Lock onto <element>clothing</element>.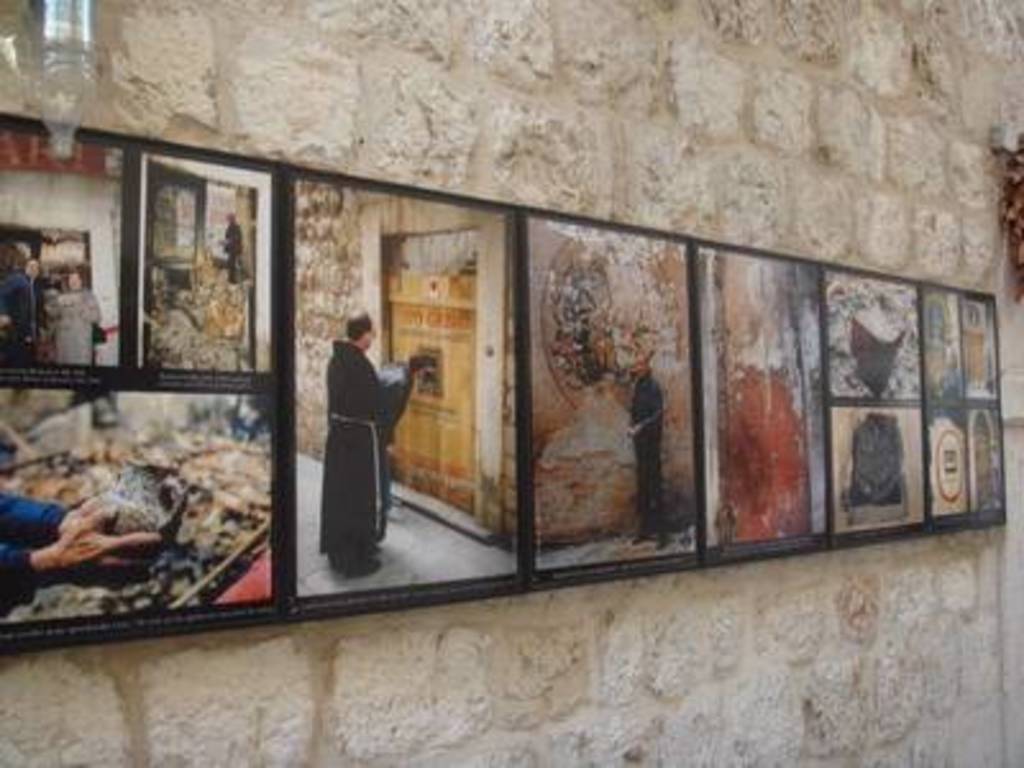
Locked: locate(44, 282, 102, 361).
